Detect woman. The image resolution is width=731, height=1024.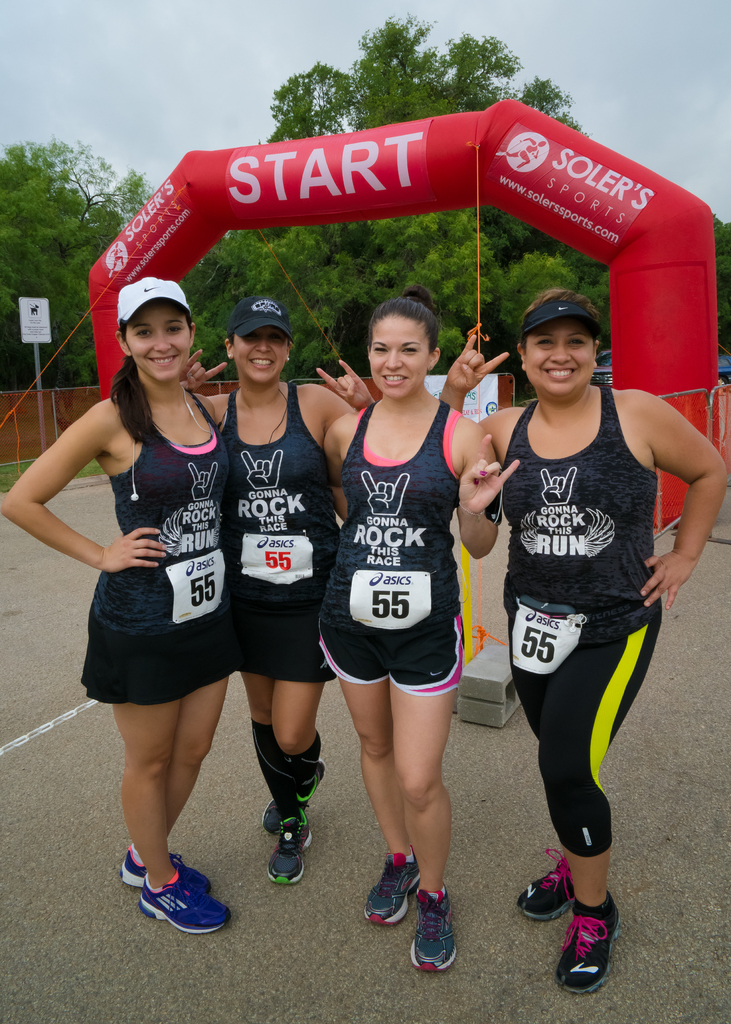
<bbox>440, 287, 723, 984</bbox>.
